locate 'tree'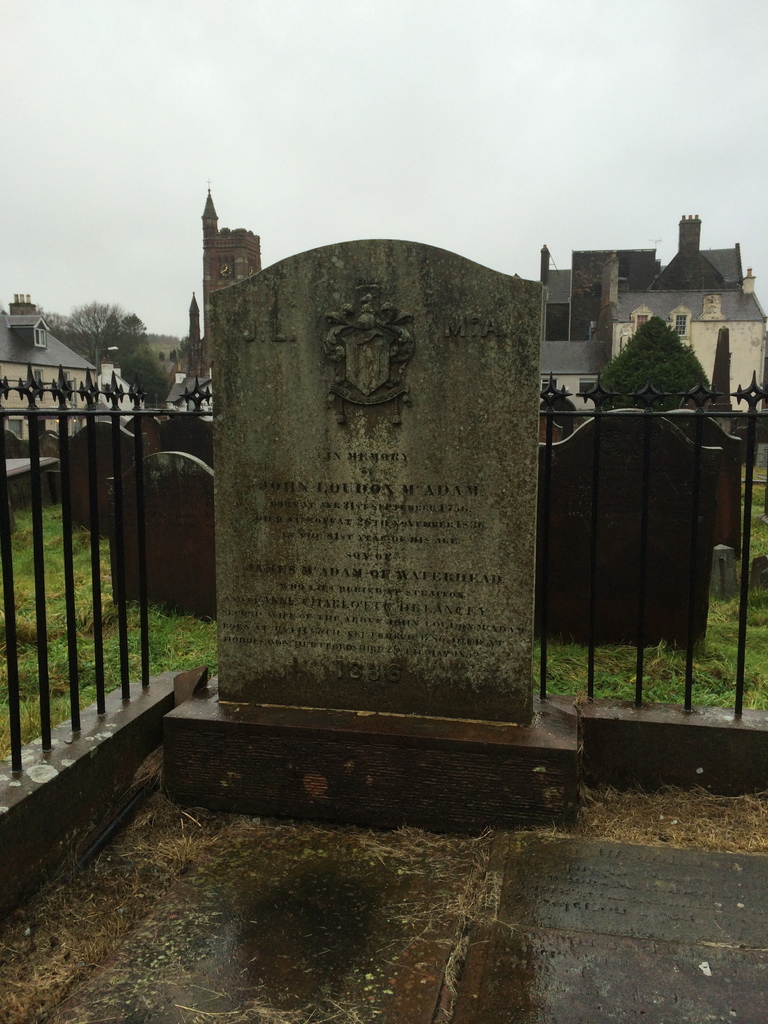
Rect(60, 296, 133, 376)
